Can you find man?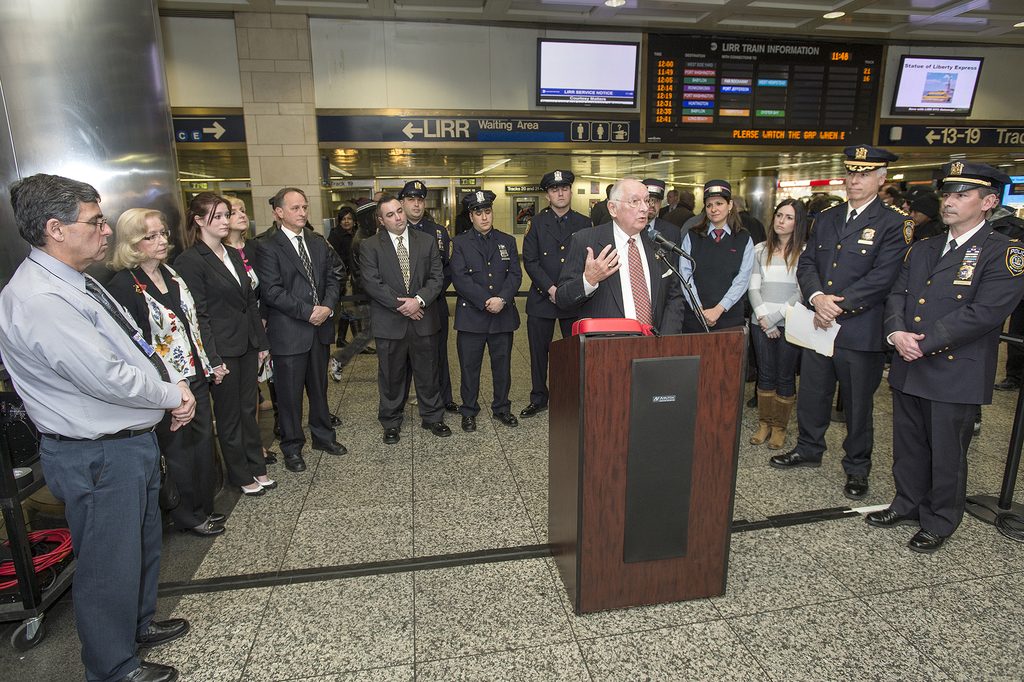
Yes, bounding box: 14:172:197:668.
